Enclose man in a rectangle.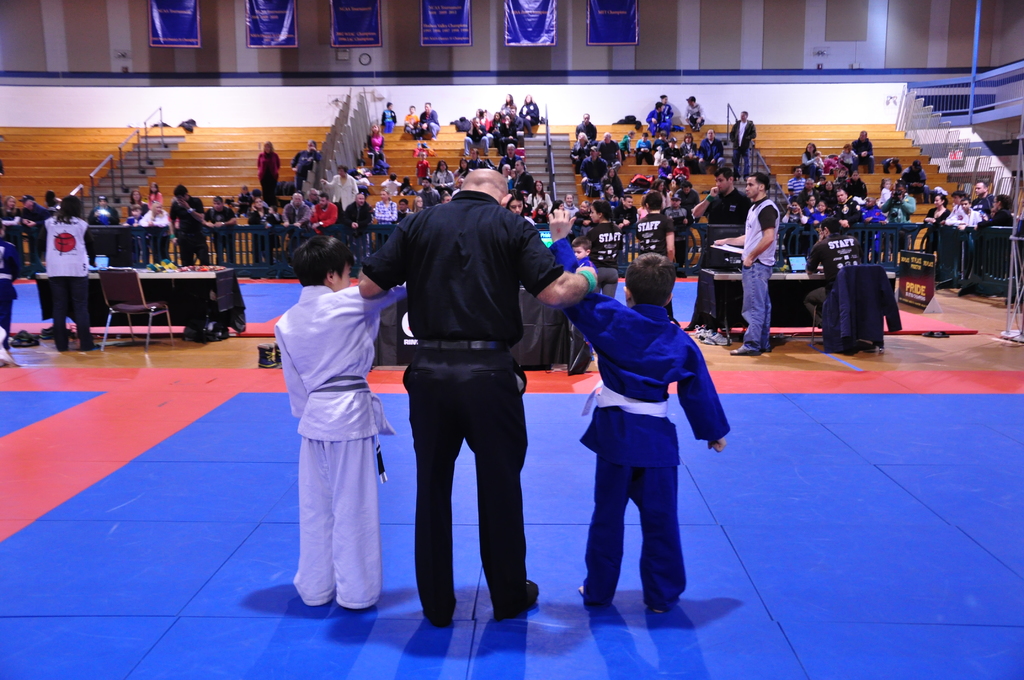
l=281, t=193, r=308, b=248.
